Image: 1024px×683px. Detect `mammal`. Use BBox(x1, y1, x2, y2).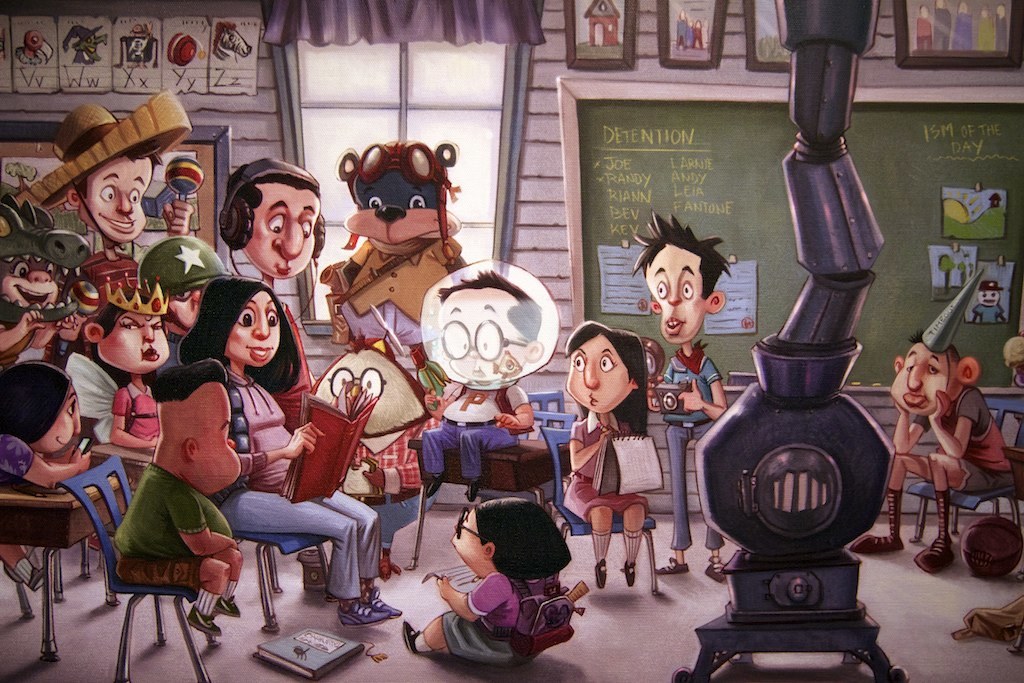
BBox(220, 159, 325, 288).
